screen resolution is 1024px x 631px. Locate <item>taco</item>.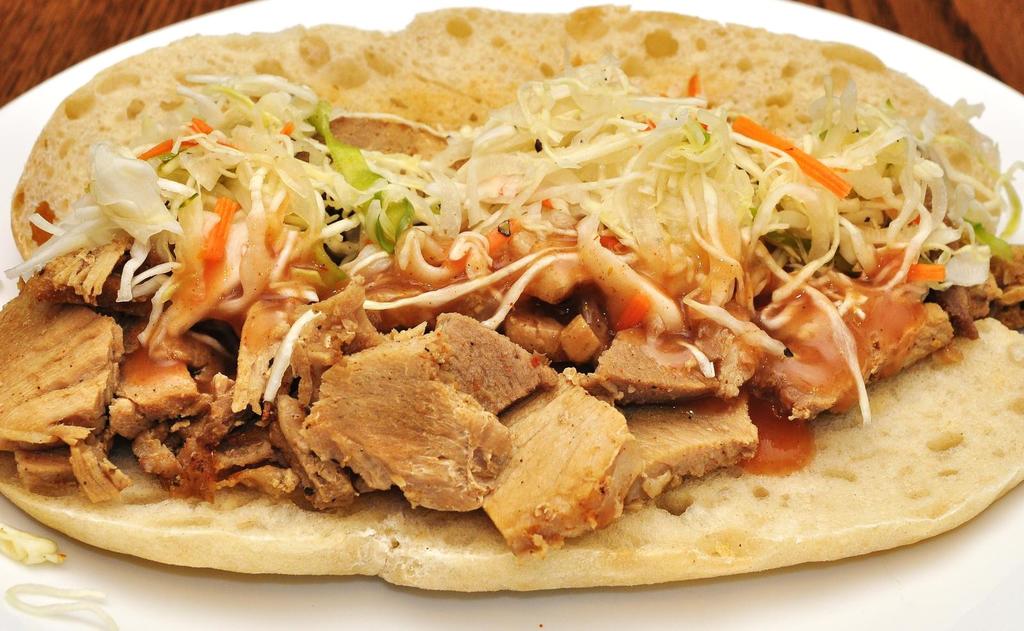
(25, 0, 1023, 577).
